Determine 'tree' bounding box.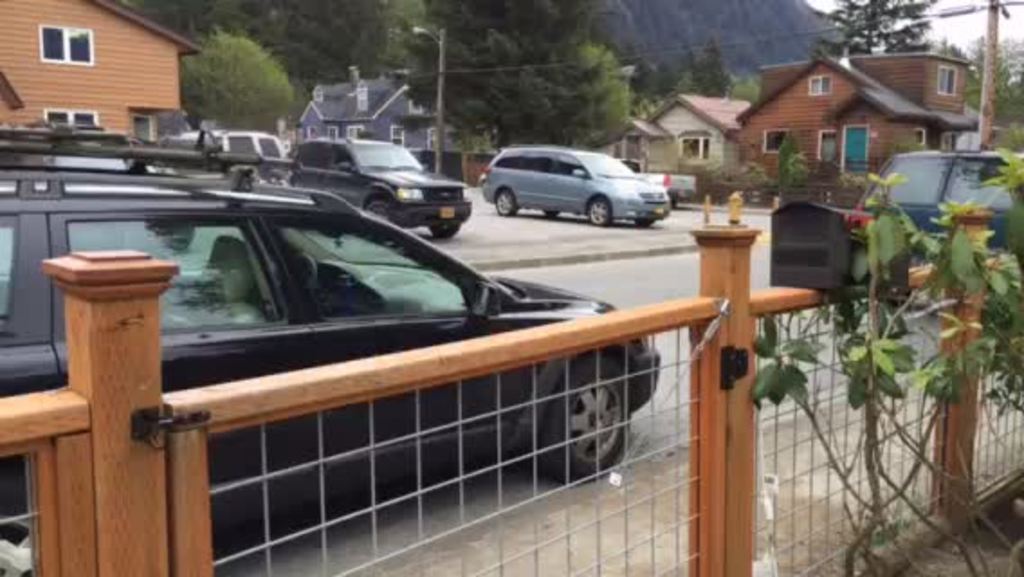
Determined: bbox(636, 22, 757, 94).
